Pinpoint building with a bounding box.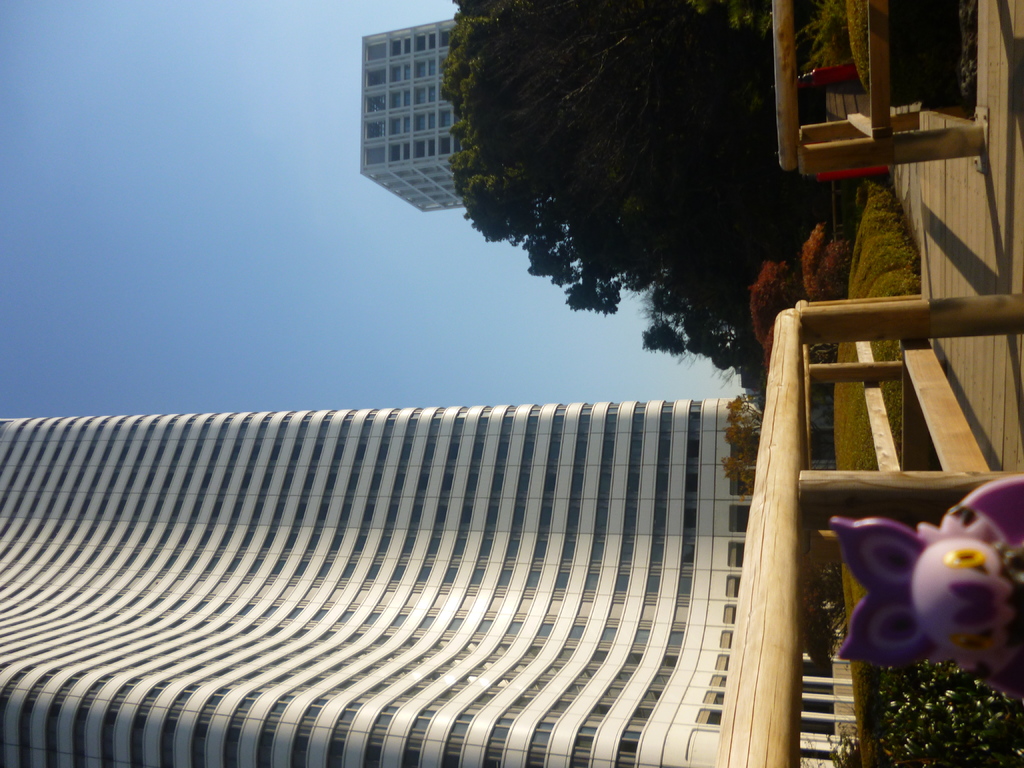
BBox(0, 396, 857, 767).
